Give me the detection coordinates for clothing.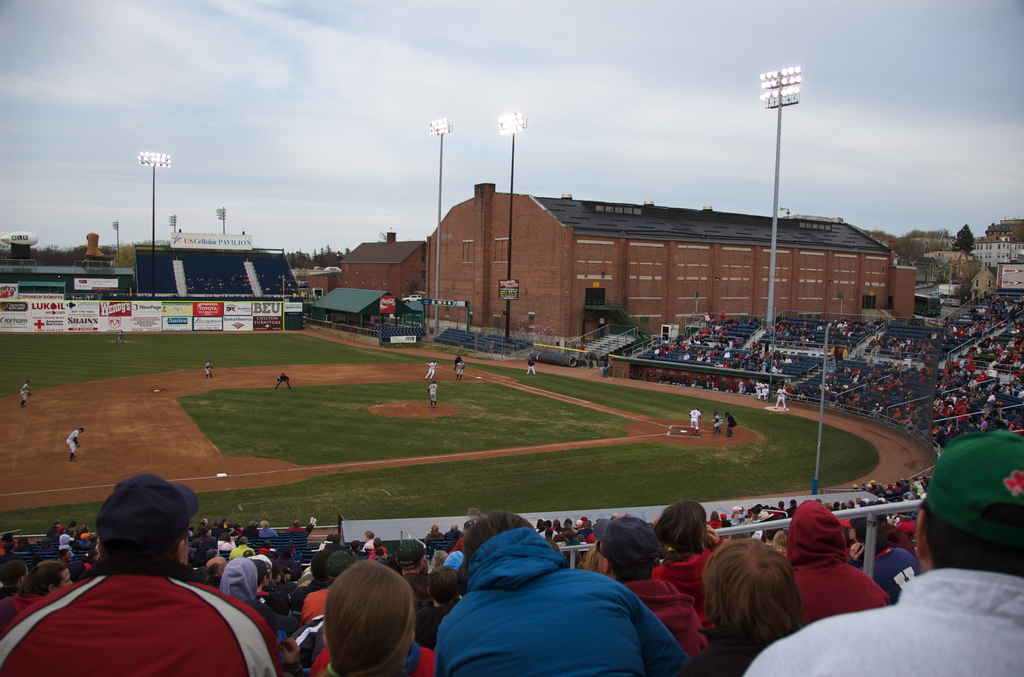
crop(447, 528, 461, 551).
